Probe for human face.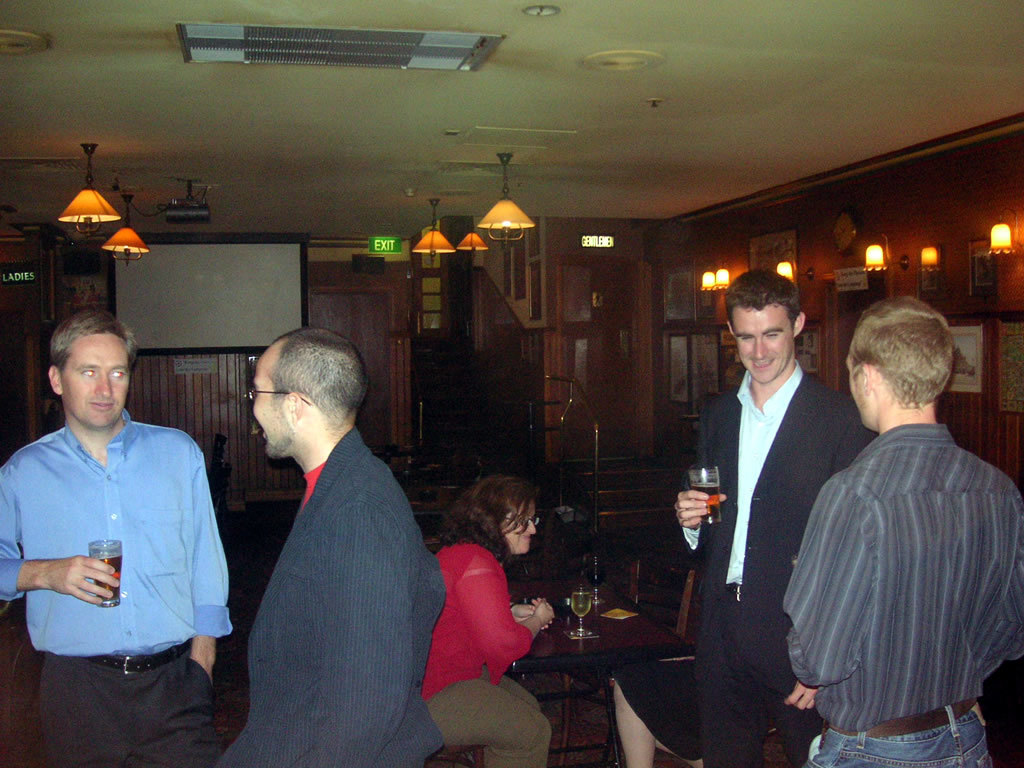
Probe result: pyautogui.locateOnScreen(732, 314, 795, 383).
